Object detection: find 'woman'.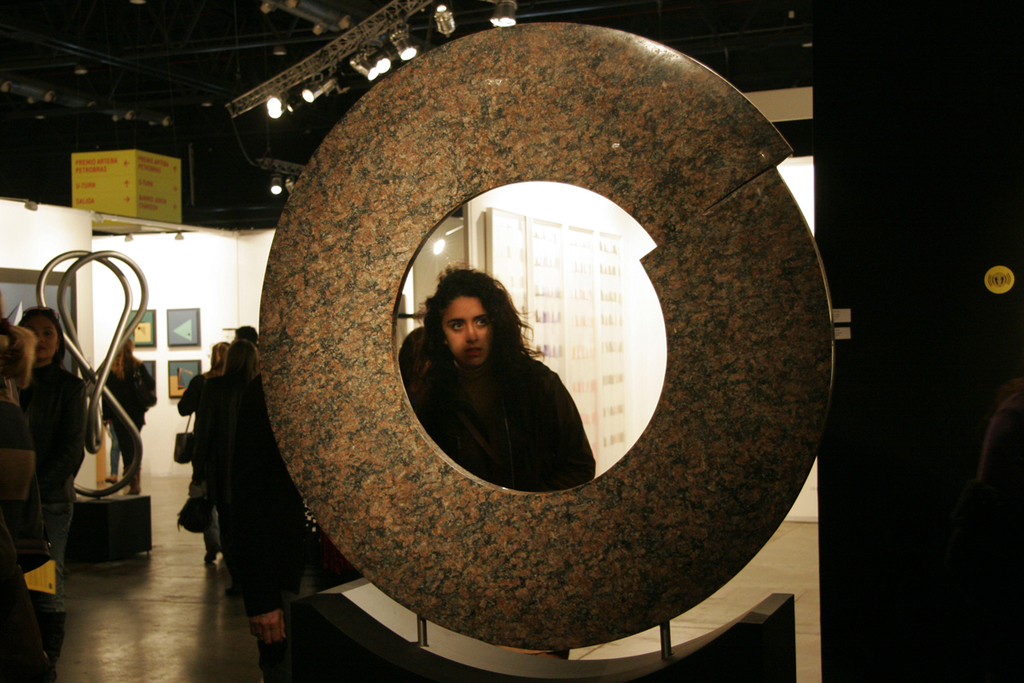
detection(0, 316, 37, 682).
